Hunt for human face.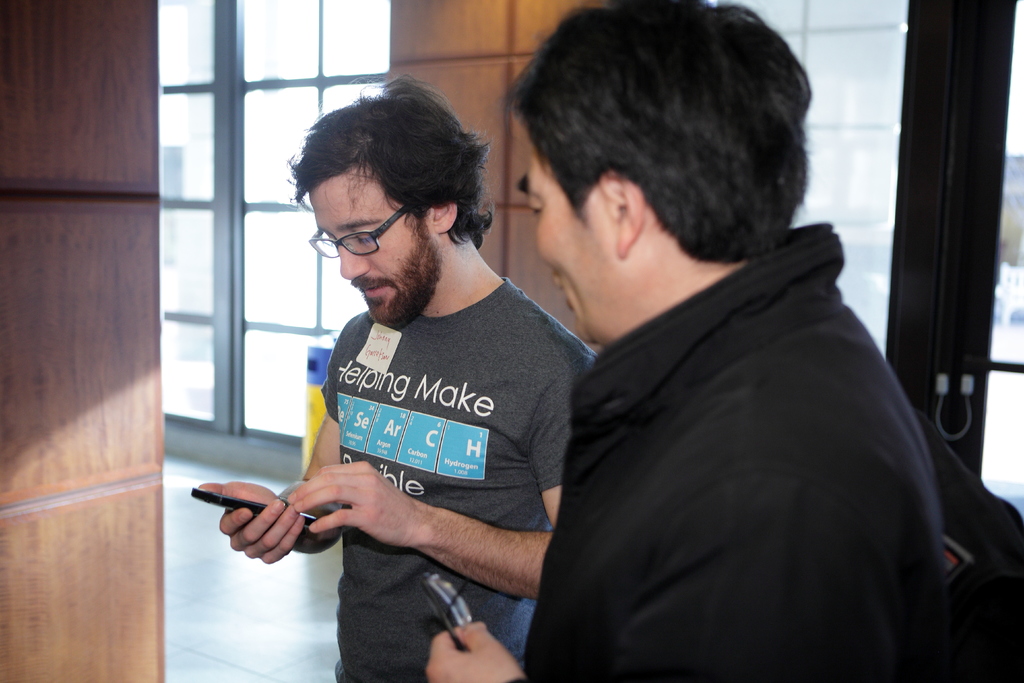
Hunted down at bbox=(532, 139, 619, 345).
